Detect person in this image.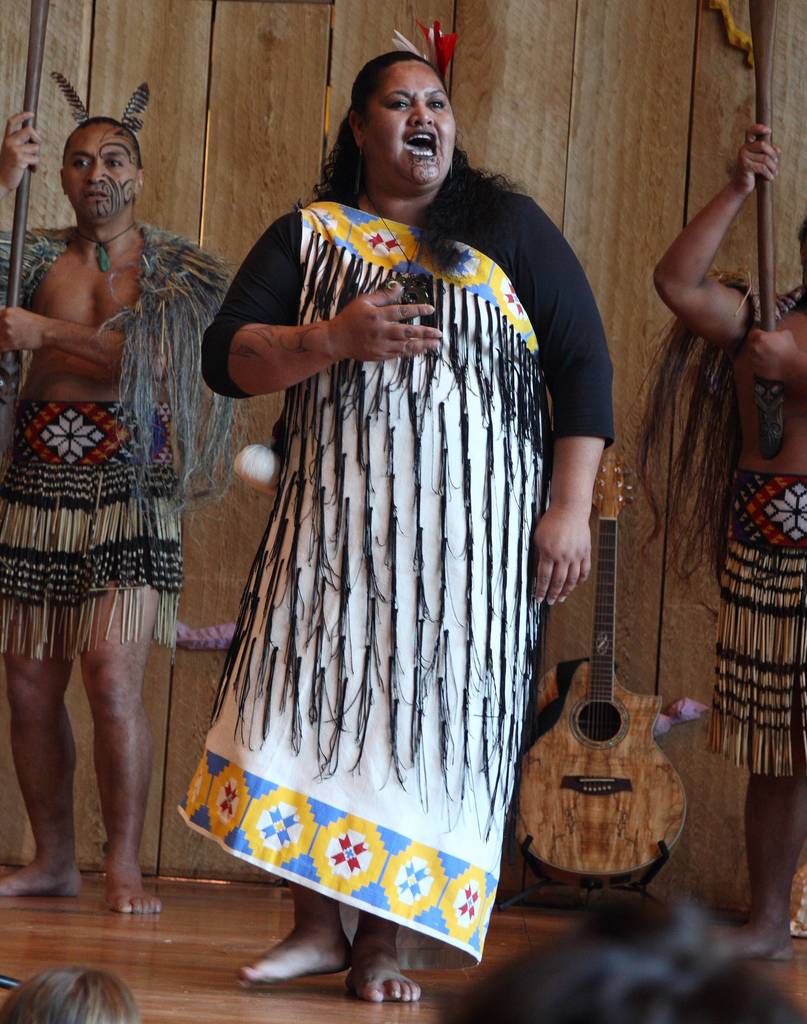
Detection: (0, 106, 228, 915).
